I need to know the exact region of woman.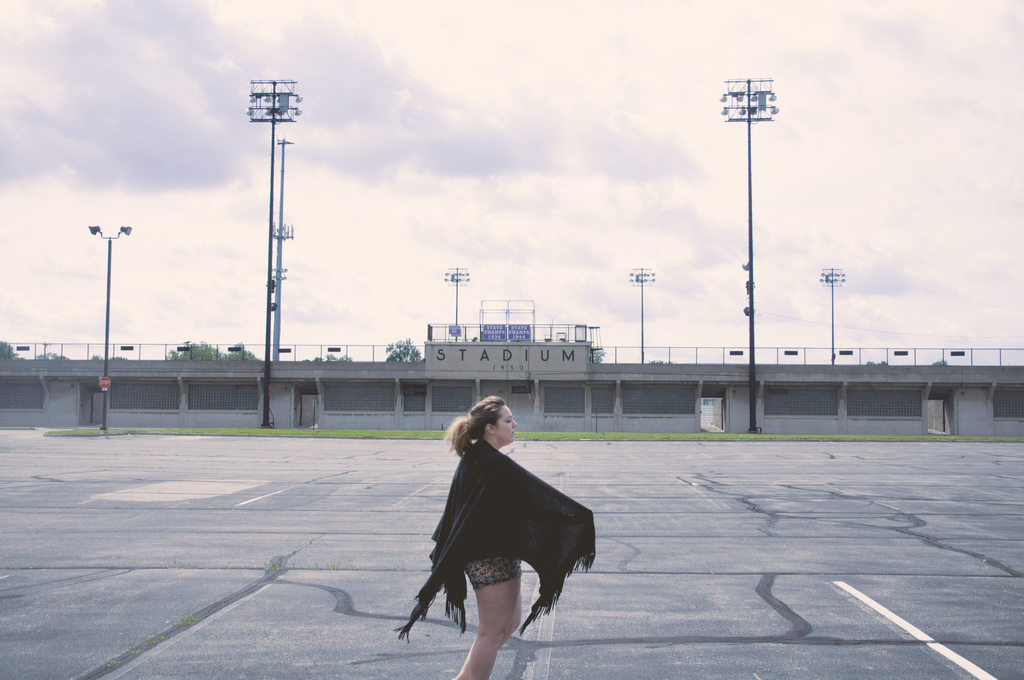
Region: (399, 386, 598, 675).
